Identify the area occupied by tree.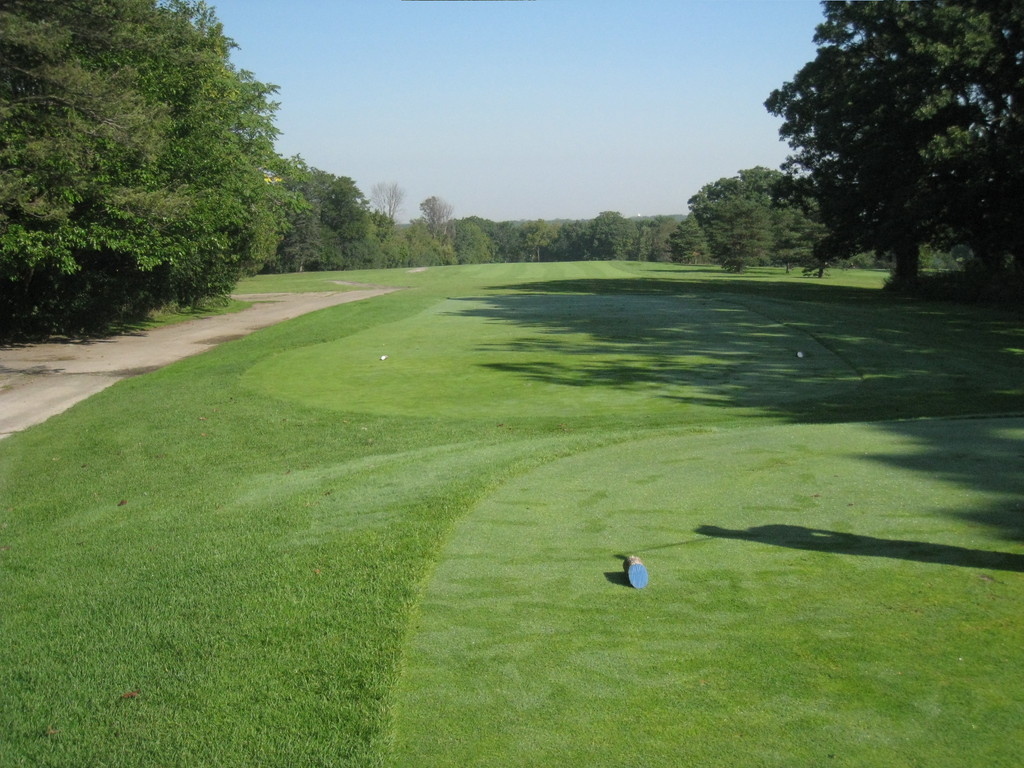
Area: [left=362, top=180, right=405, bottom=221].
